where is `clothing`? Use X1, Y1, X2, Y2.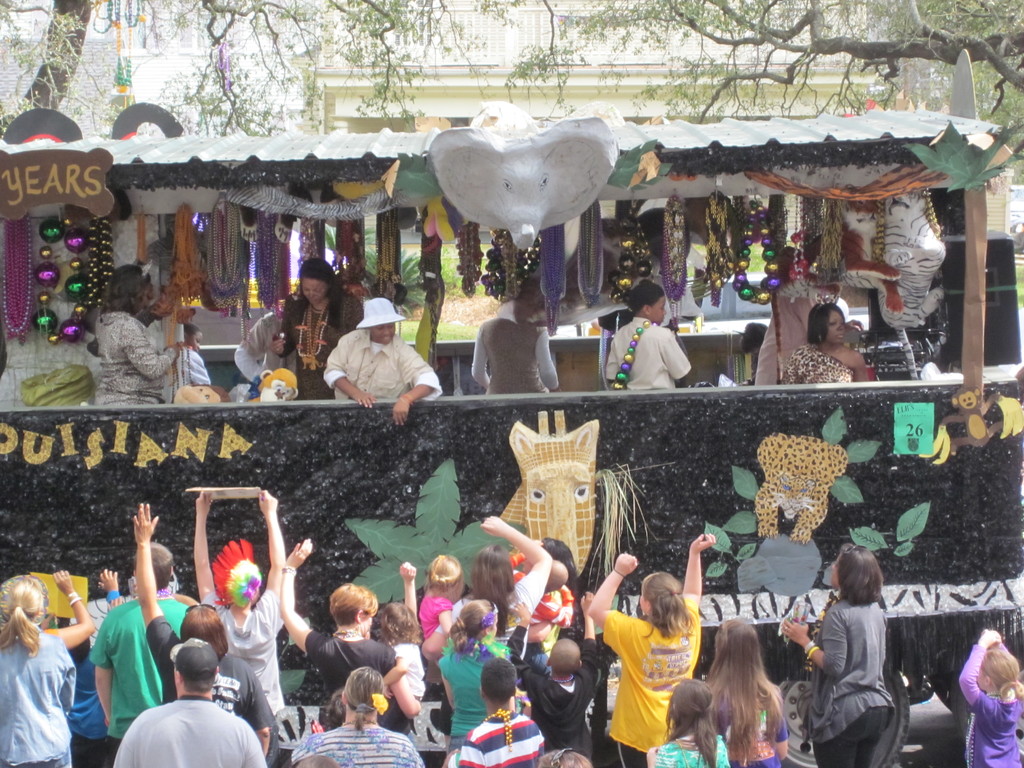
755, 289, 813, 388.
